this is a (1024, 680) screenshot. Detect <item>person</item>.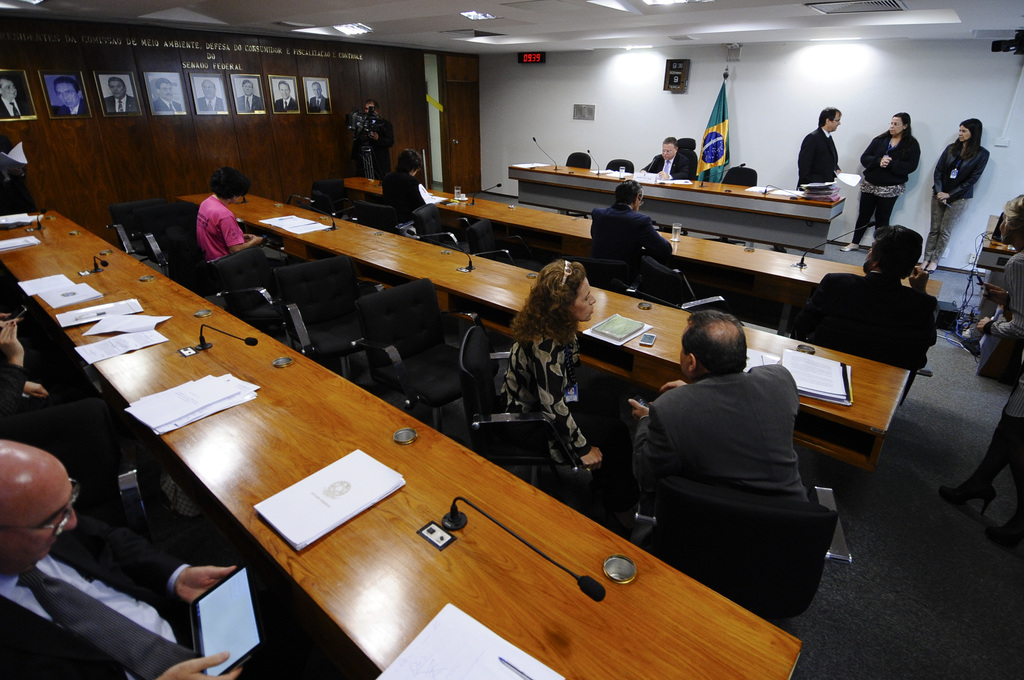
l=275, t=81, r=303, b=114.
